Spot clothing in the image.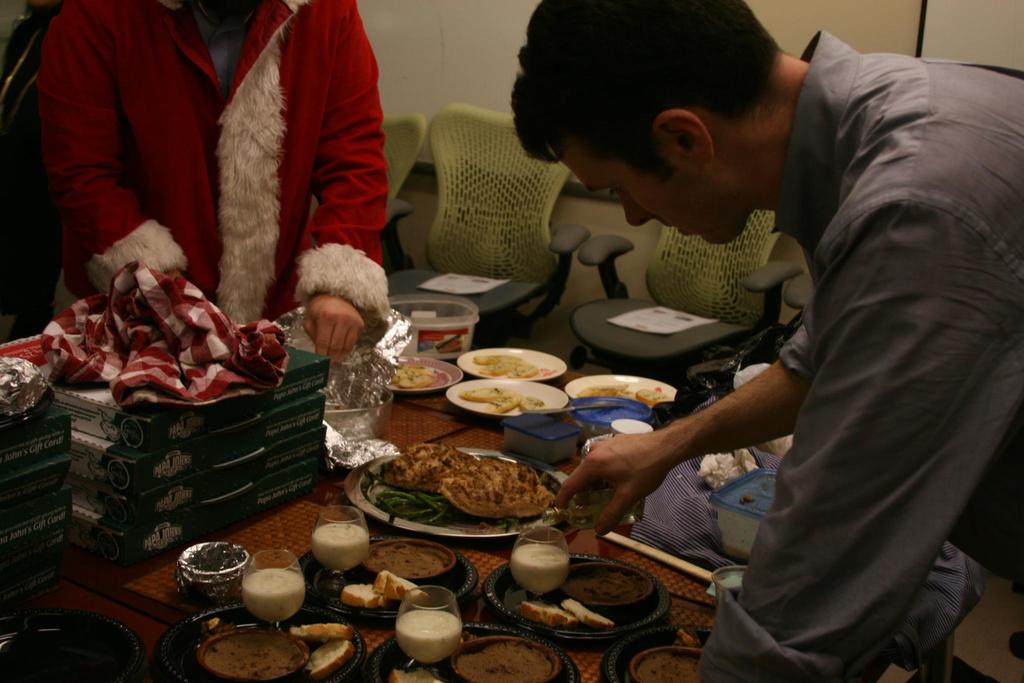
clothing found at pyautogui.locateOnScreen(33, 0, 305, 309).
